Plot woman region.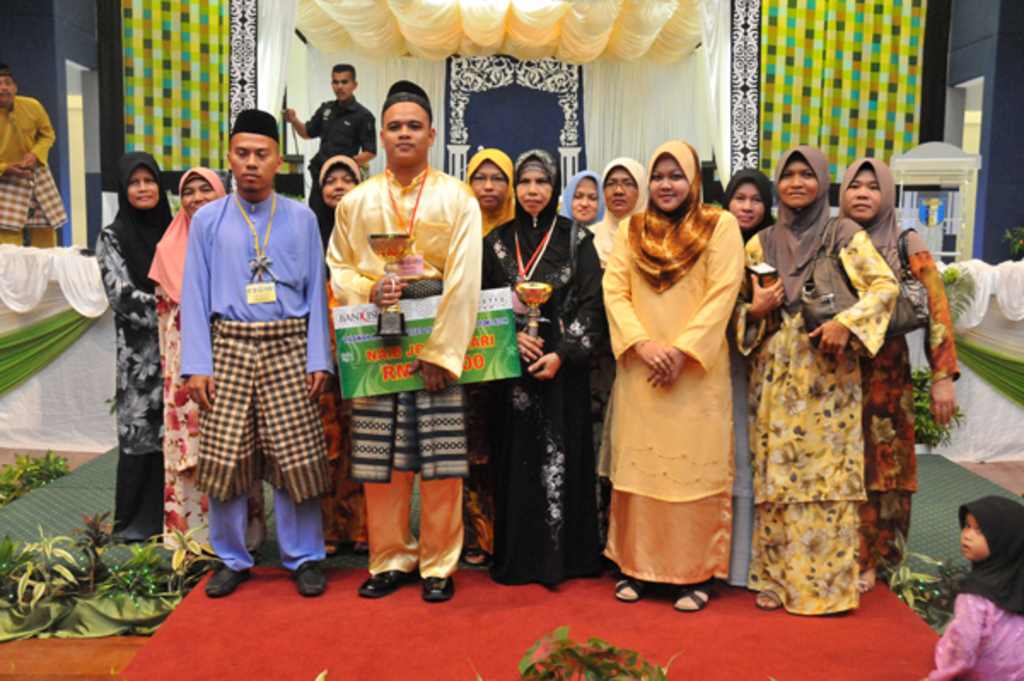
Plotted at l=833, t=154, r=963, b=589.
